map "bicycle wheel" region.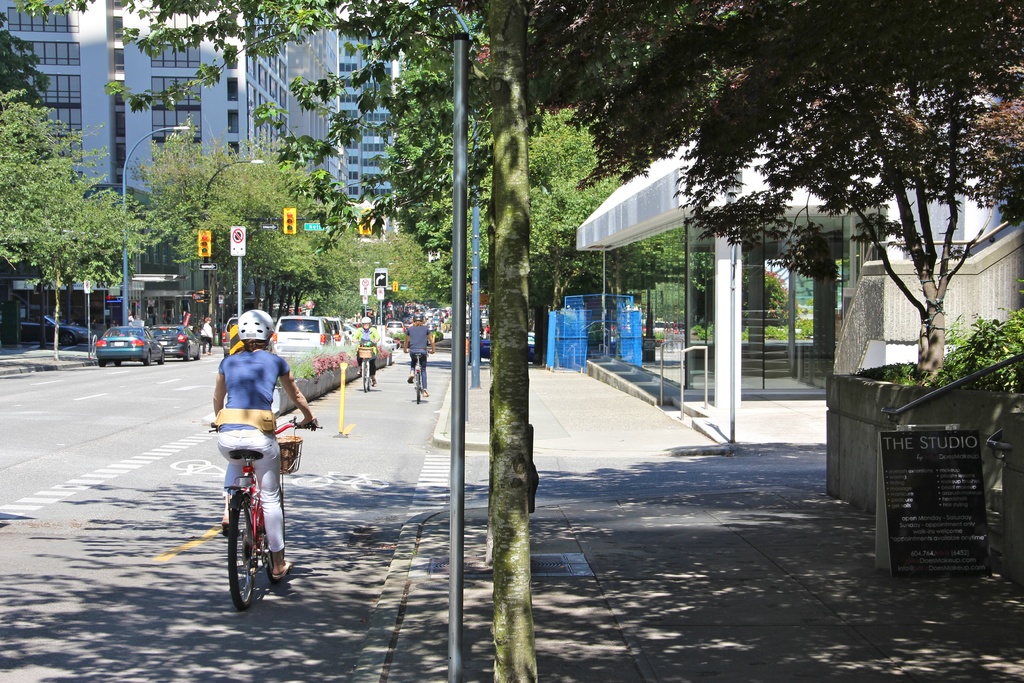
Mapped to BBox(221, 491, 270, 618).
